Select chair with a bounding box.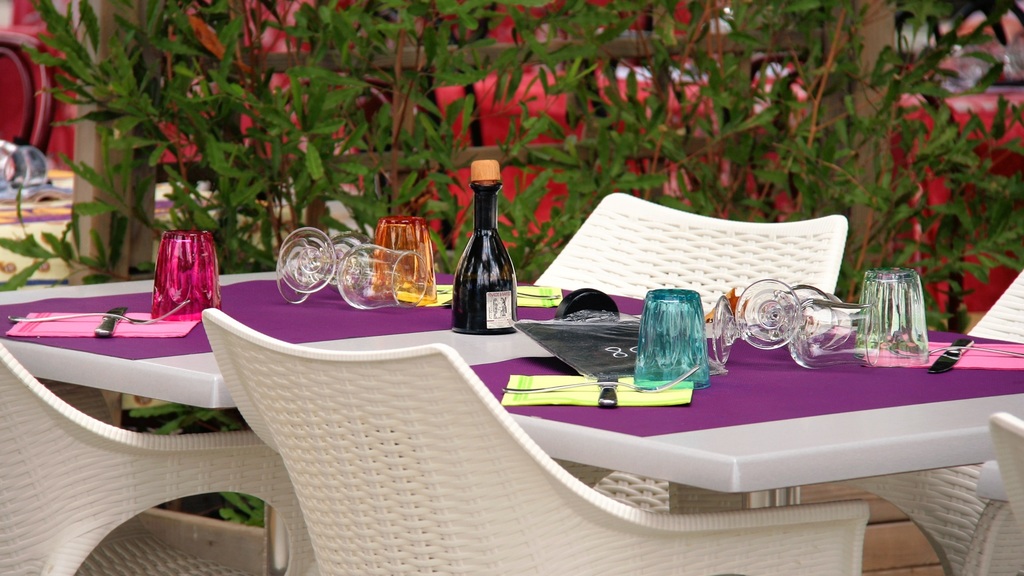
[left=195, top=300, right=868, bottom=575].
